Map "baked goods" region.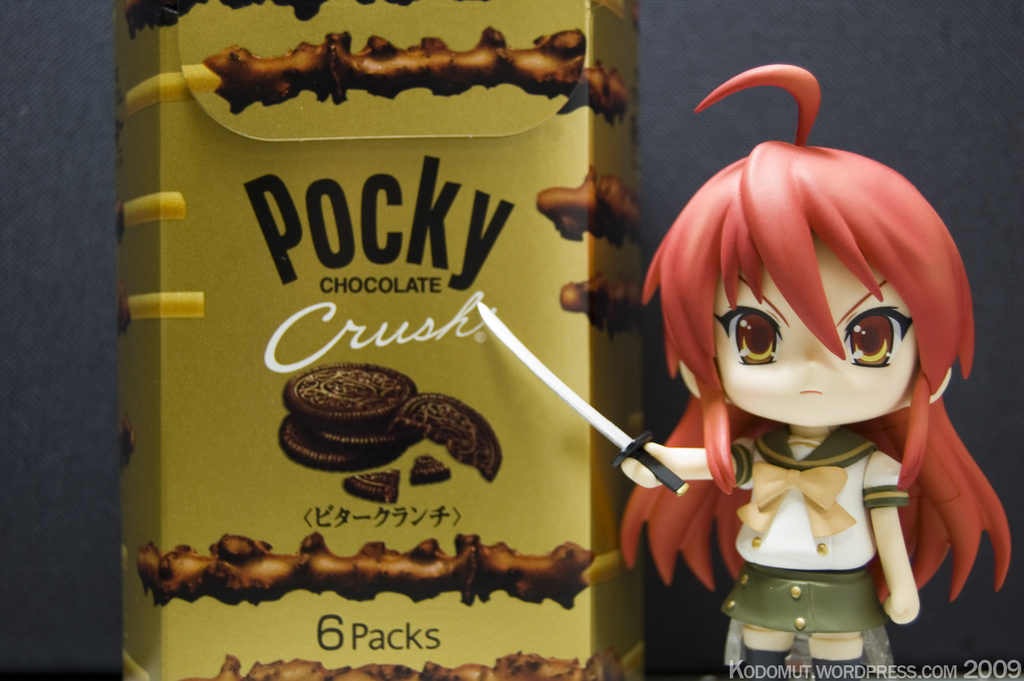
Mapped to 315, 430, 403, 454.
